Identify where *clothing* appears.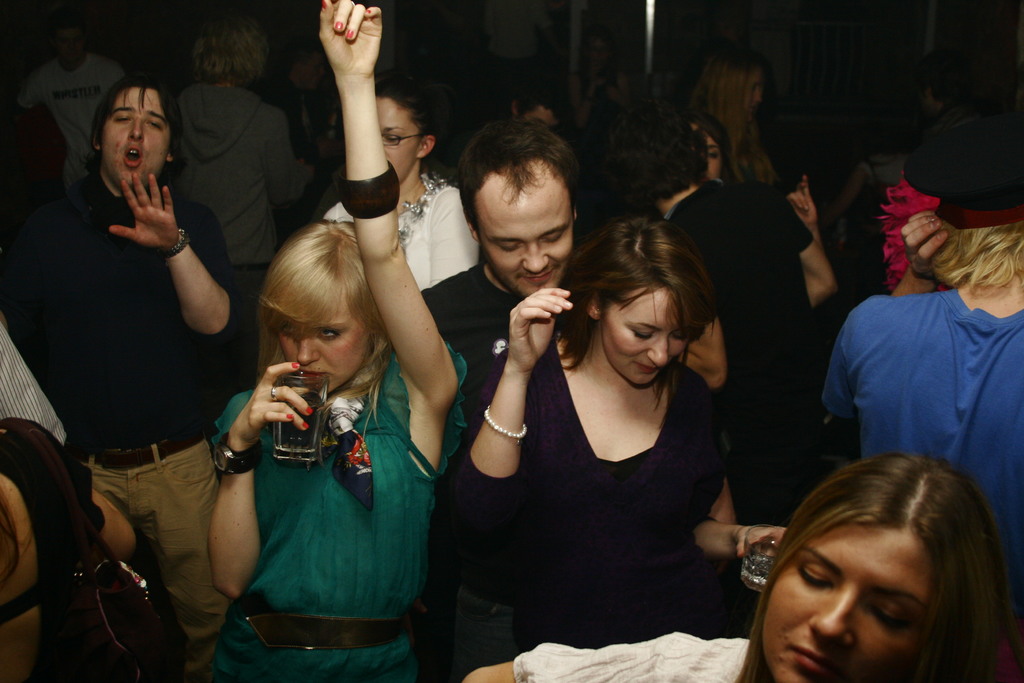
Appears at region(661, 178, 816, 345).
